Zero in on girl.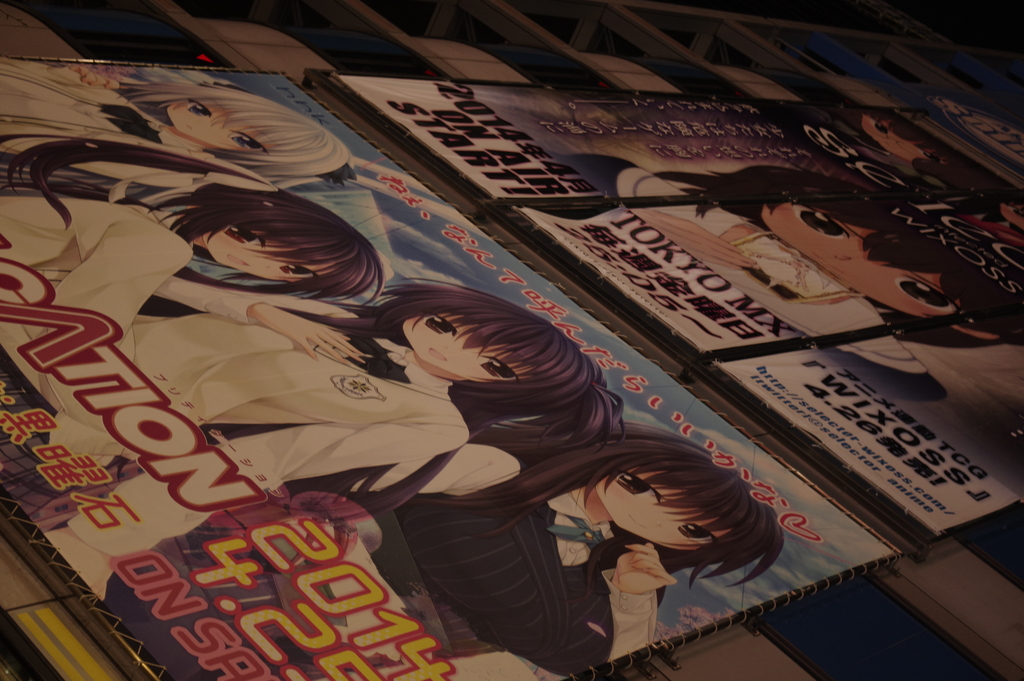
Zeroed in: region(394, 418, 787, 673).
